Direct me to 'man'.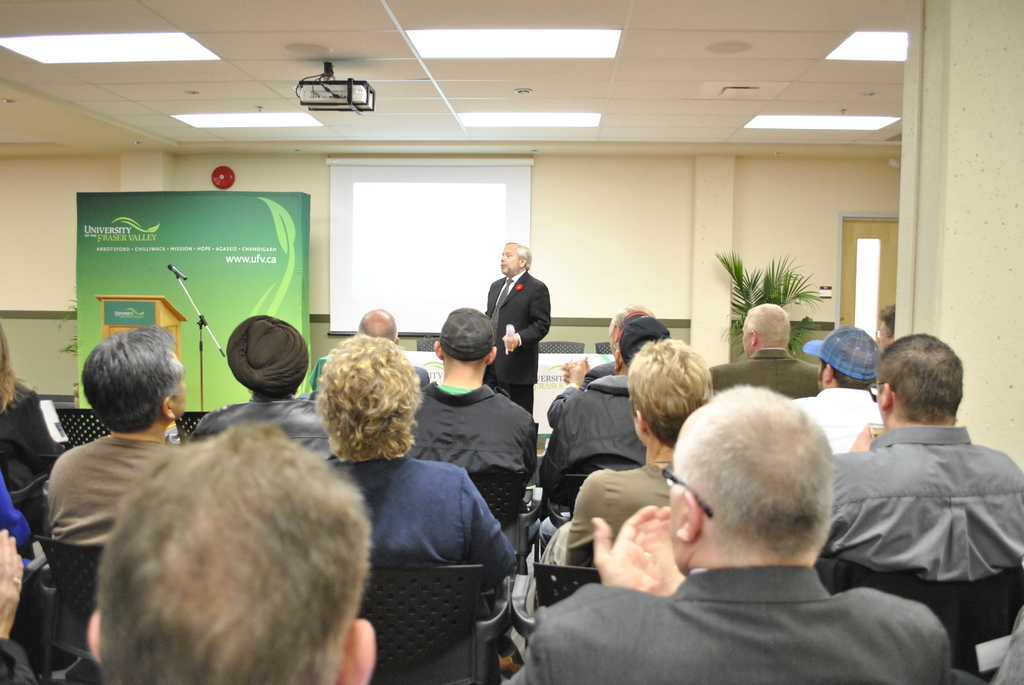
Direction: left=534, top=316, right=668, bottom=481.
